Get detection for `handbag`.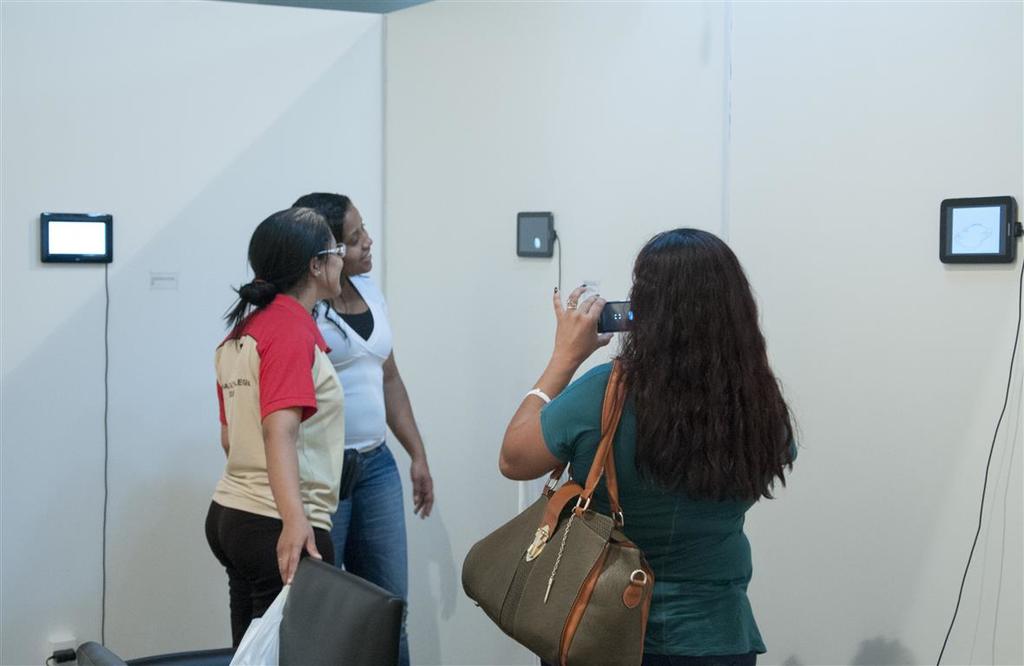
Detection: Rect(463, 359, 654, 665).
